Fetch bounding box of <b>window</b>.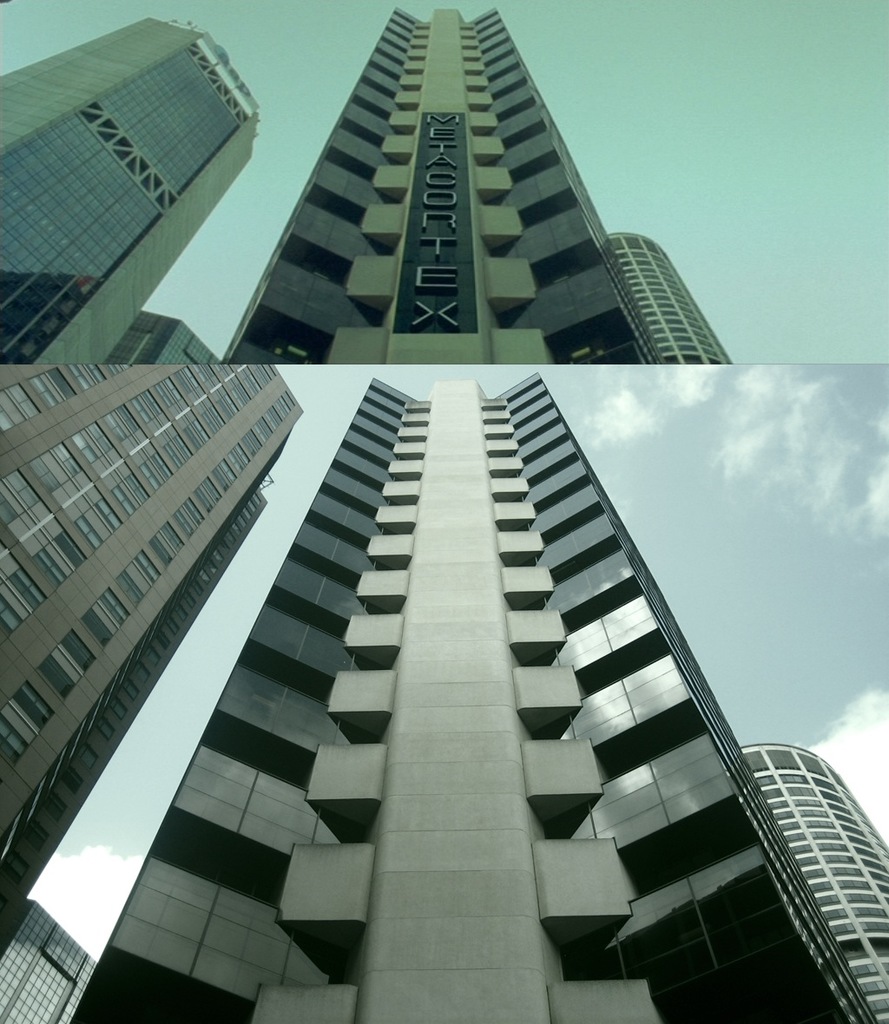
Bbox: 846,893,879,903.
